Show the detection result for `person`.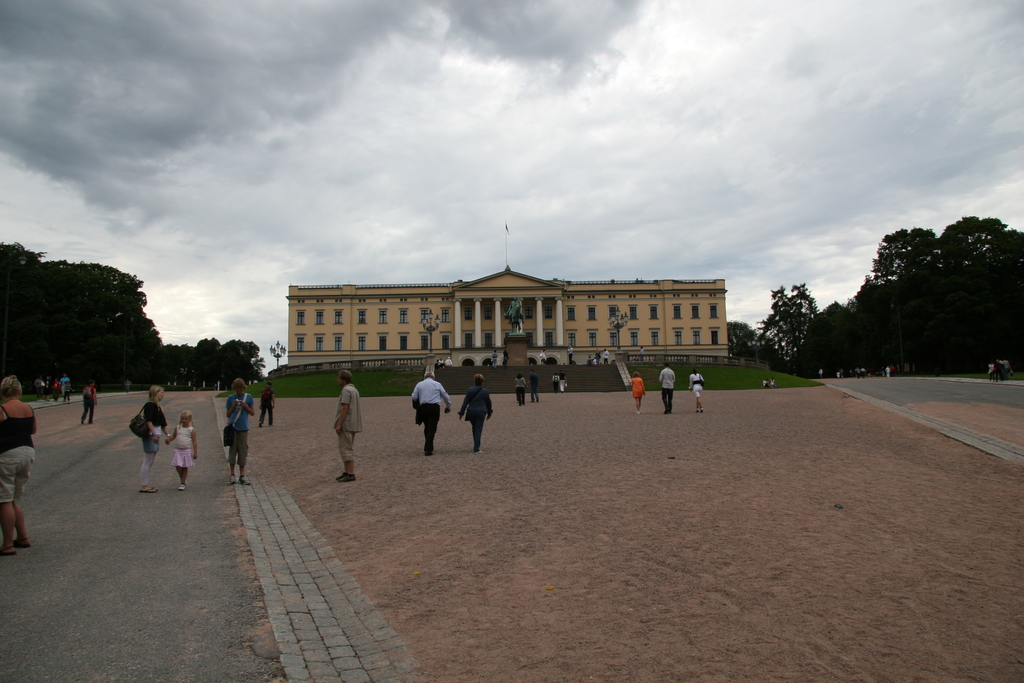
<box>984,363,996,377</box>.
